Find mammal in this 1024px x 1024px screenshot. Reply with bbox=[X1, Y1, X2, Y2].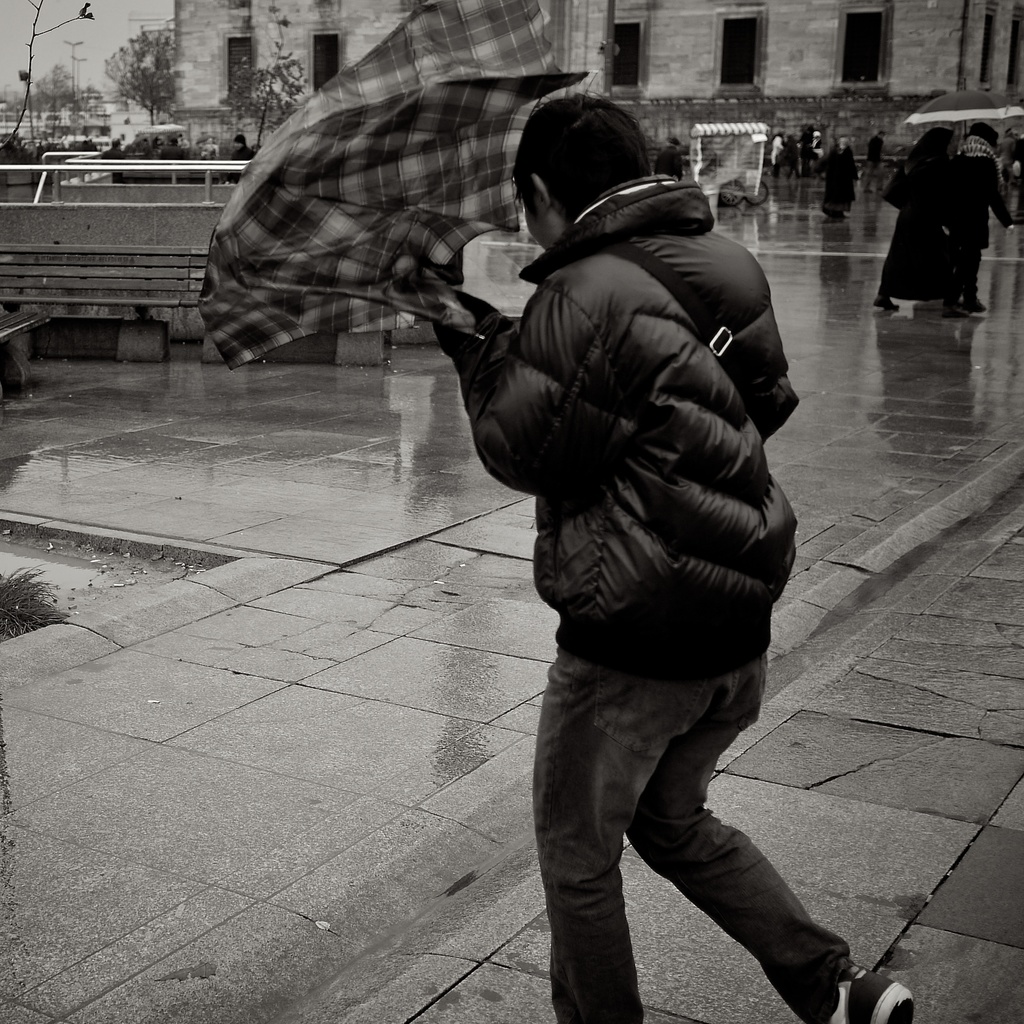
bbox=[656, 131, 689, 179].
